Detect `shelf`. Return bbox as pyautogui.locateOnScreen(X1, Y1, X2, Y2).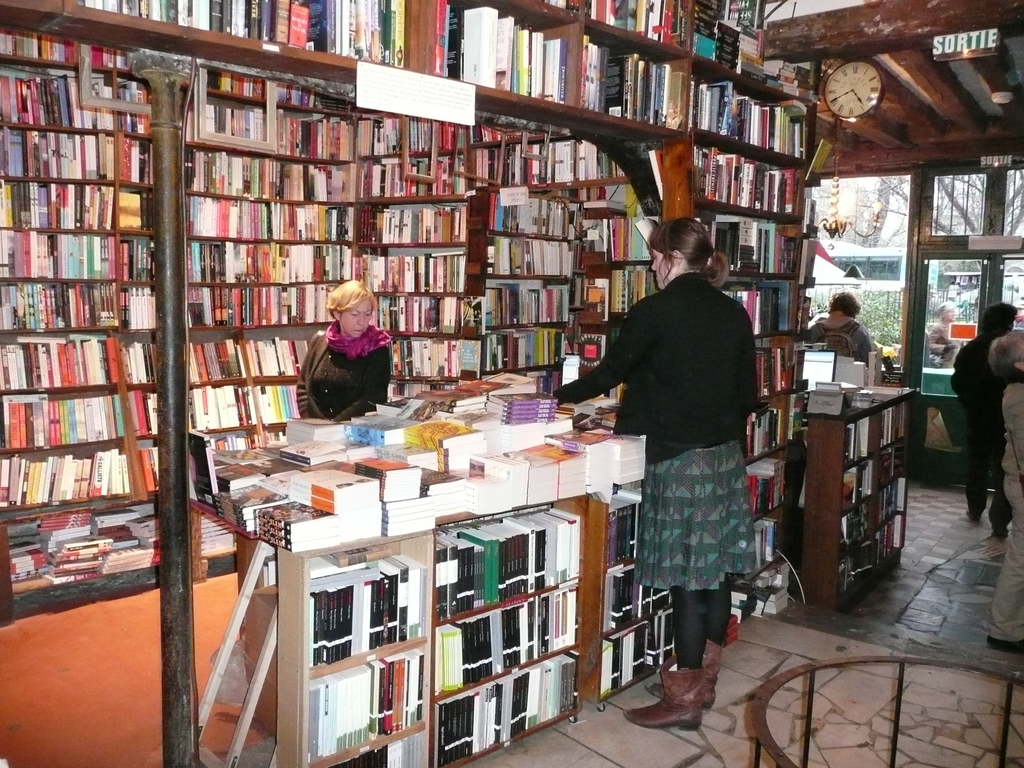
pyautogui.locateOnScreen(435, 495, 583, 619).
